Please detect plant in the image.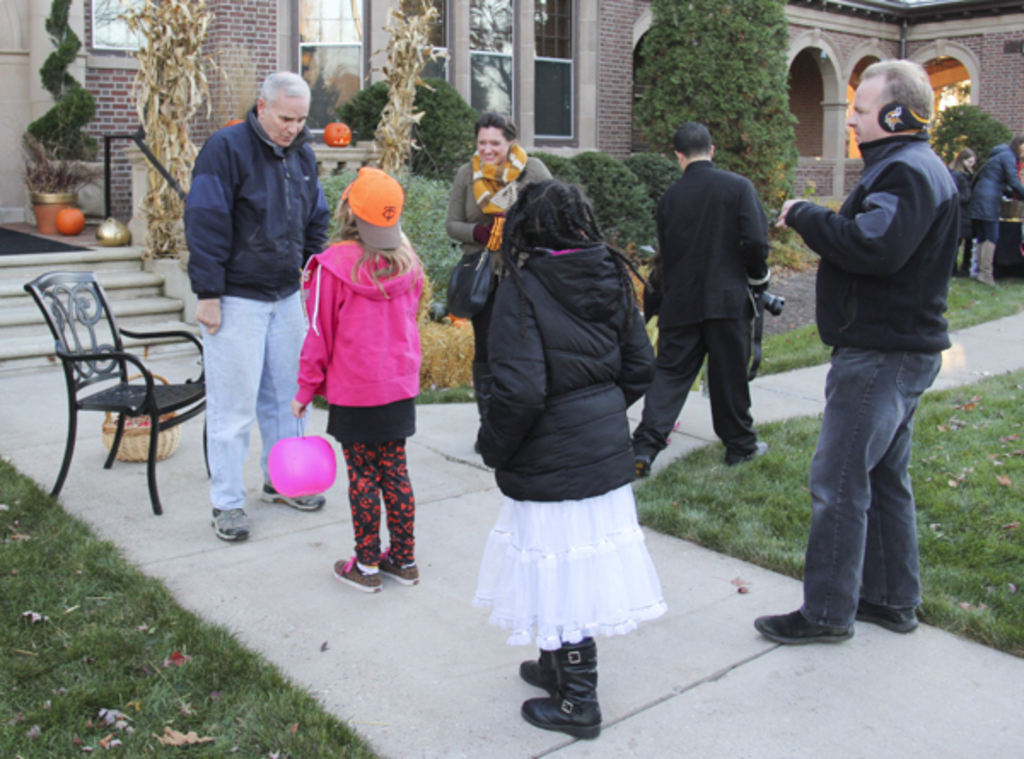
x1=307, y1=174, x2=473, y2=317.
